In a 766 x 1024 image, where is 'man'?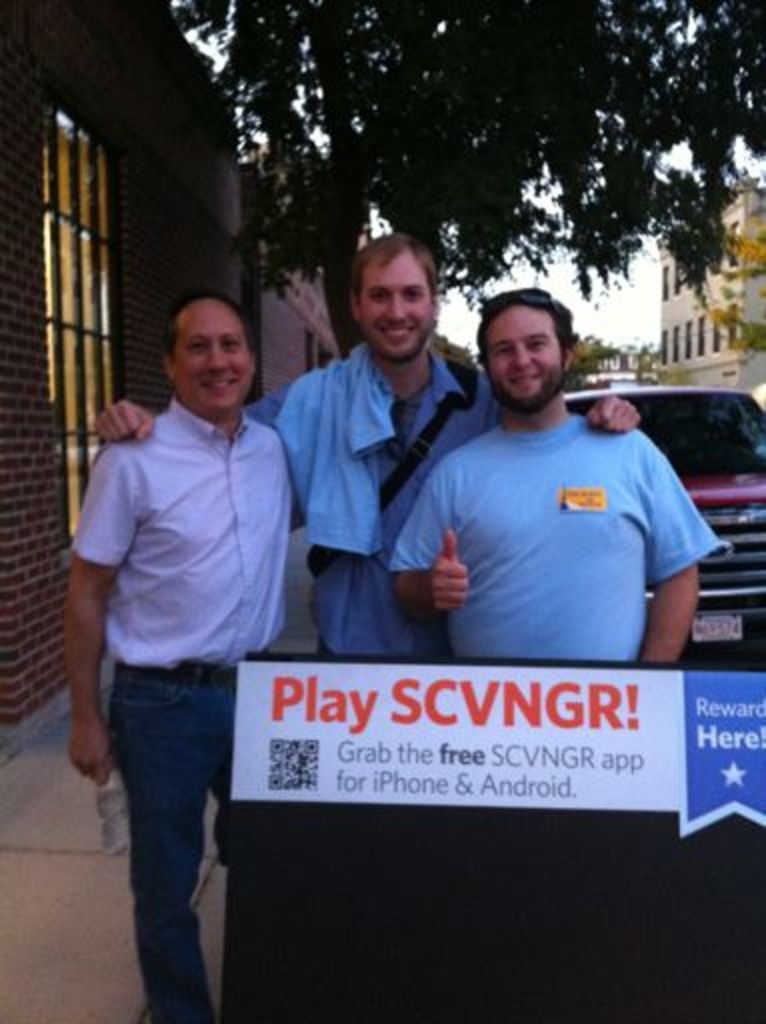
bbox=[384, 286, 716, 662].
